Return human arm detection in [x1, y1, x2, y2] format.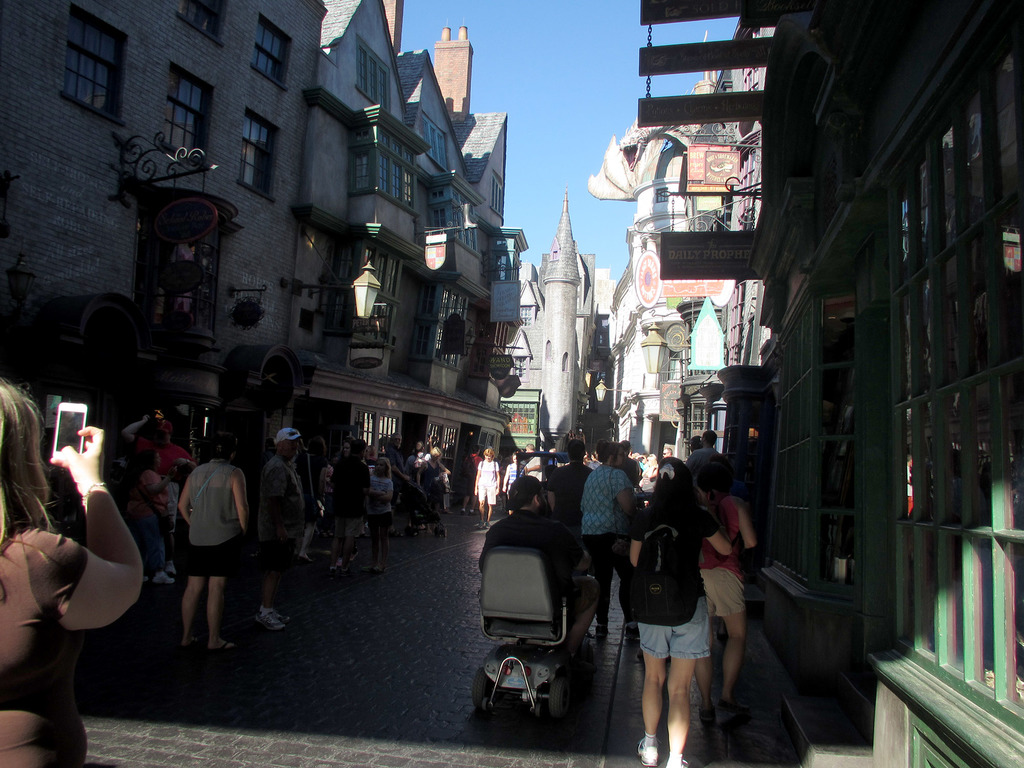
[38, 483, 120, 654].
